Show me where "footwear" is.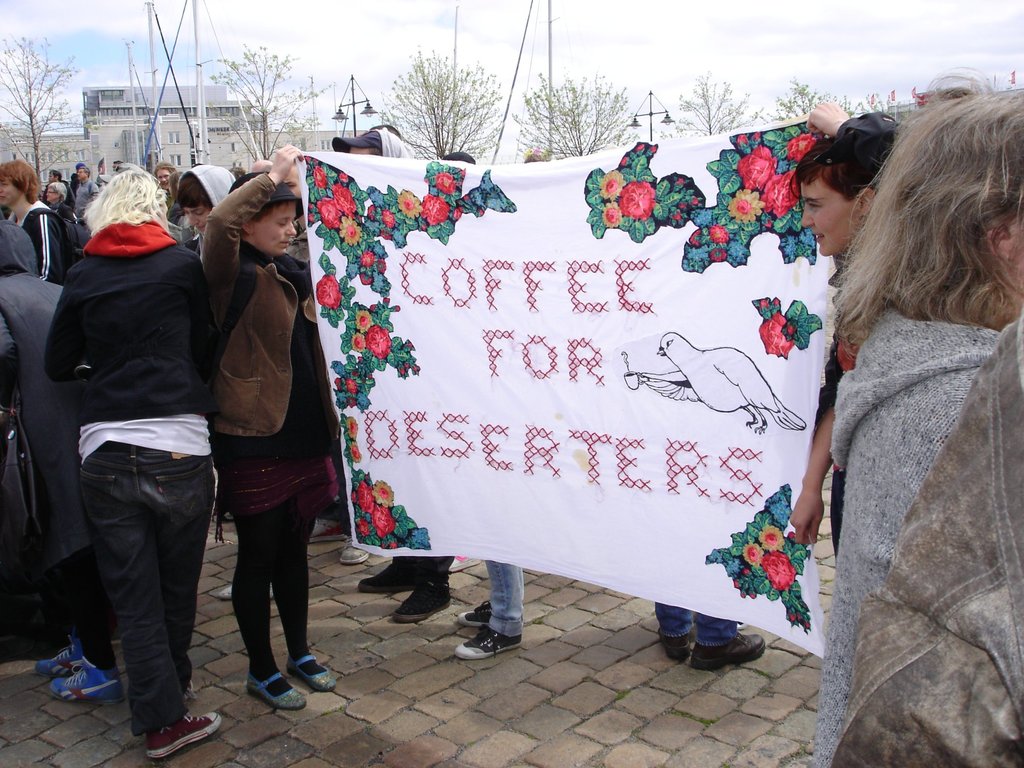
"footwear" is at <box>45,655,128,705</box>.
